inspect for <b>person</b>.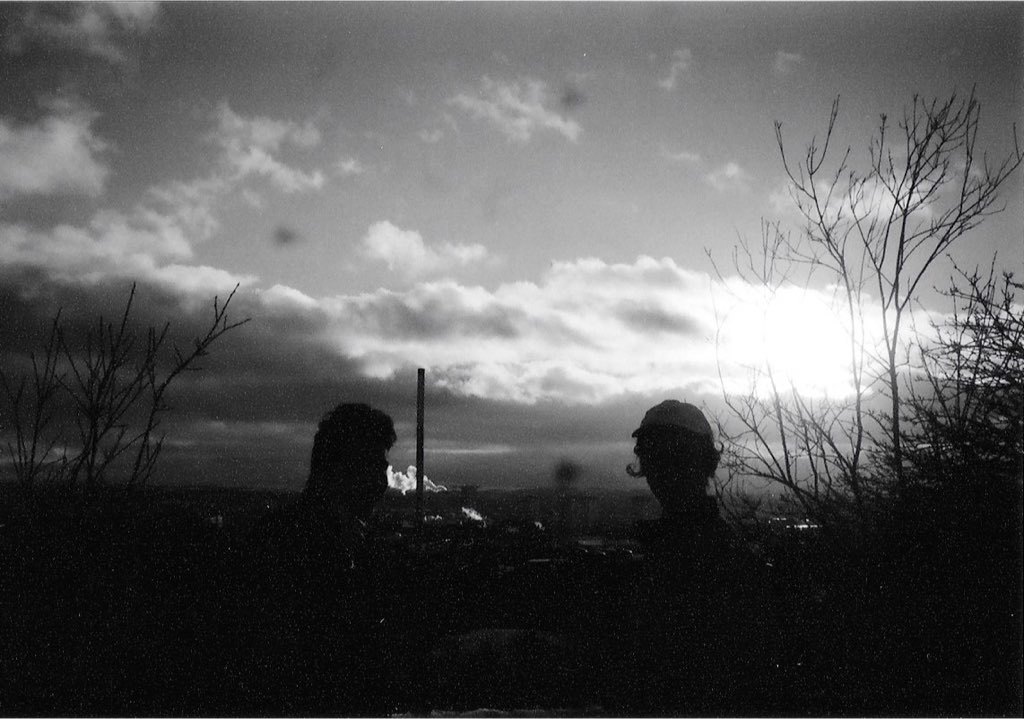
Inspection: (288, 415, 397, 539).
